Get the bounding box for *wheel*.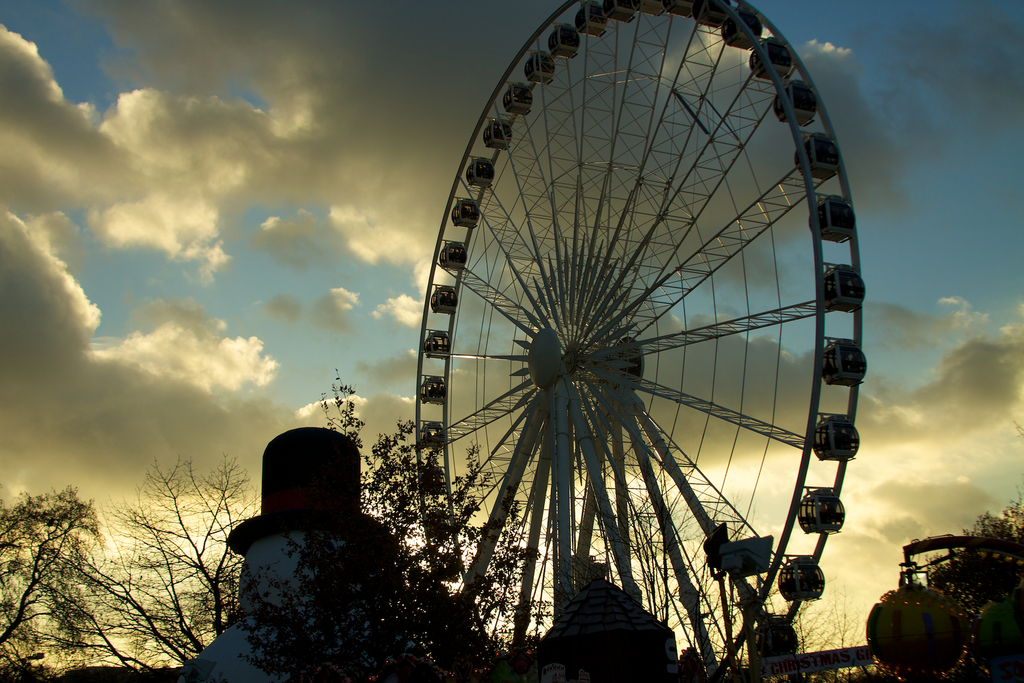
[414,0,863,682].
